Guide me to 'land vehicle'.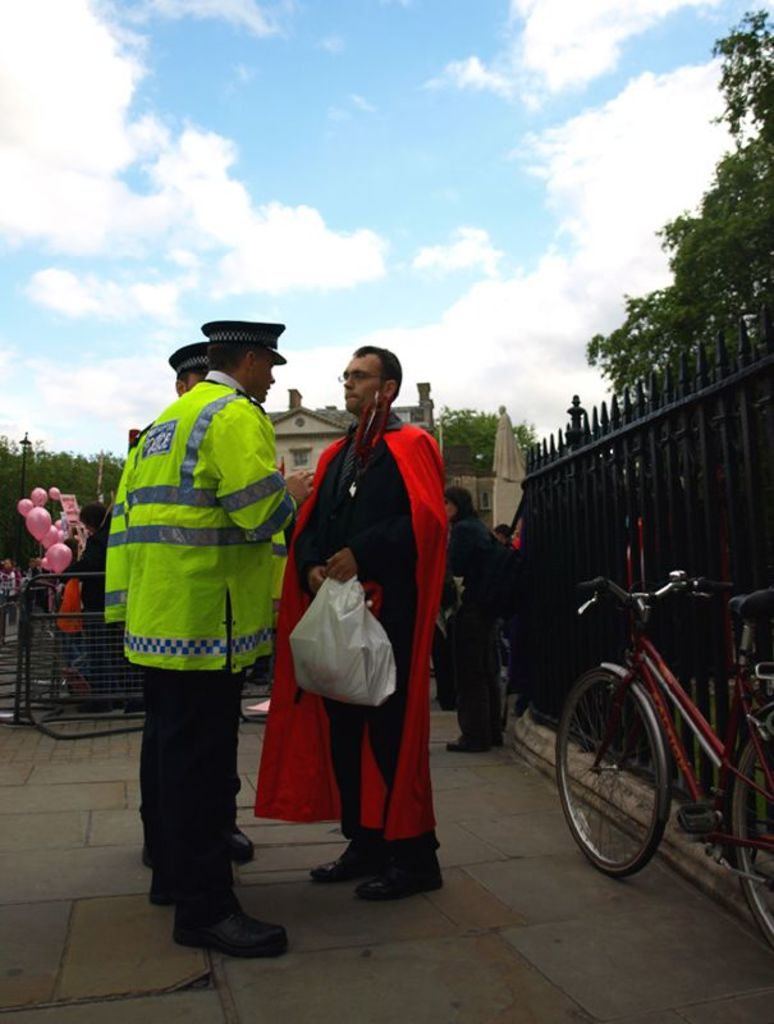
Guidance: 519 556 771 901.
